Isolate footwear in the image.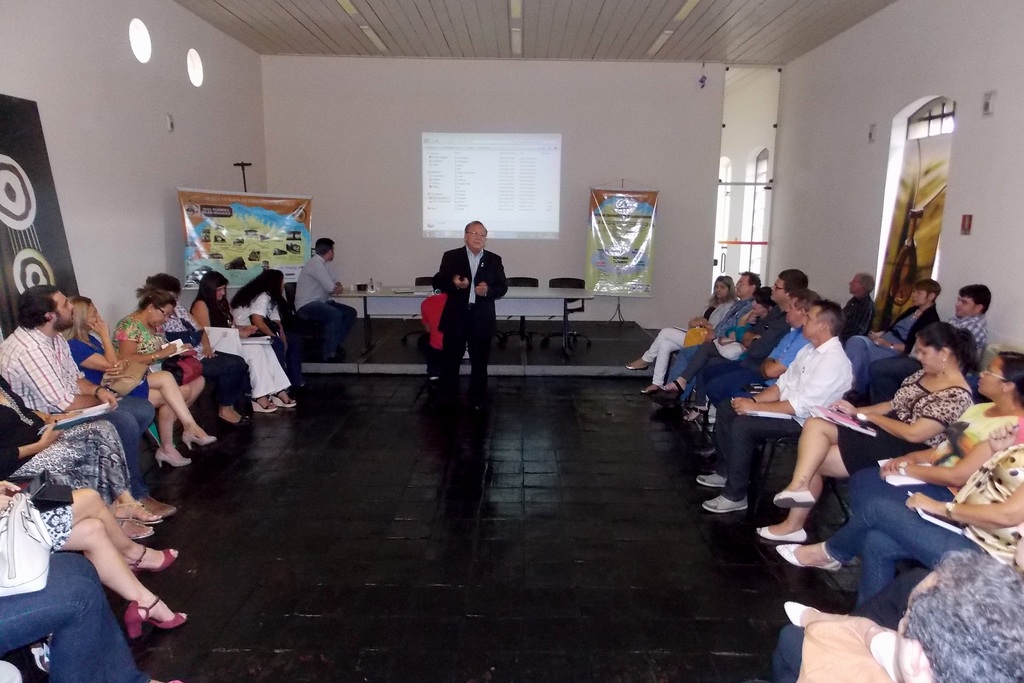
Isolated region: box(787, 601, 822, 625).
